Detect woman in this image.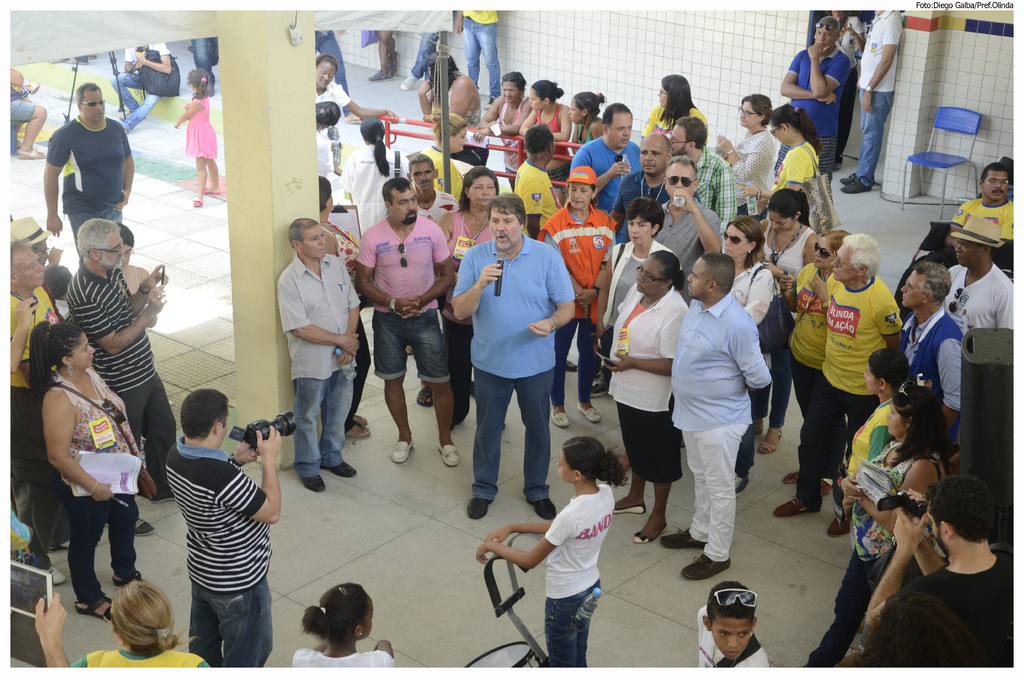
Detection: (left=124, top=229, right=179, bottom=410).
